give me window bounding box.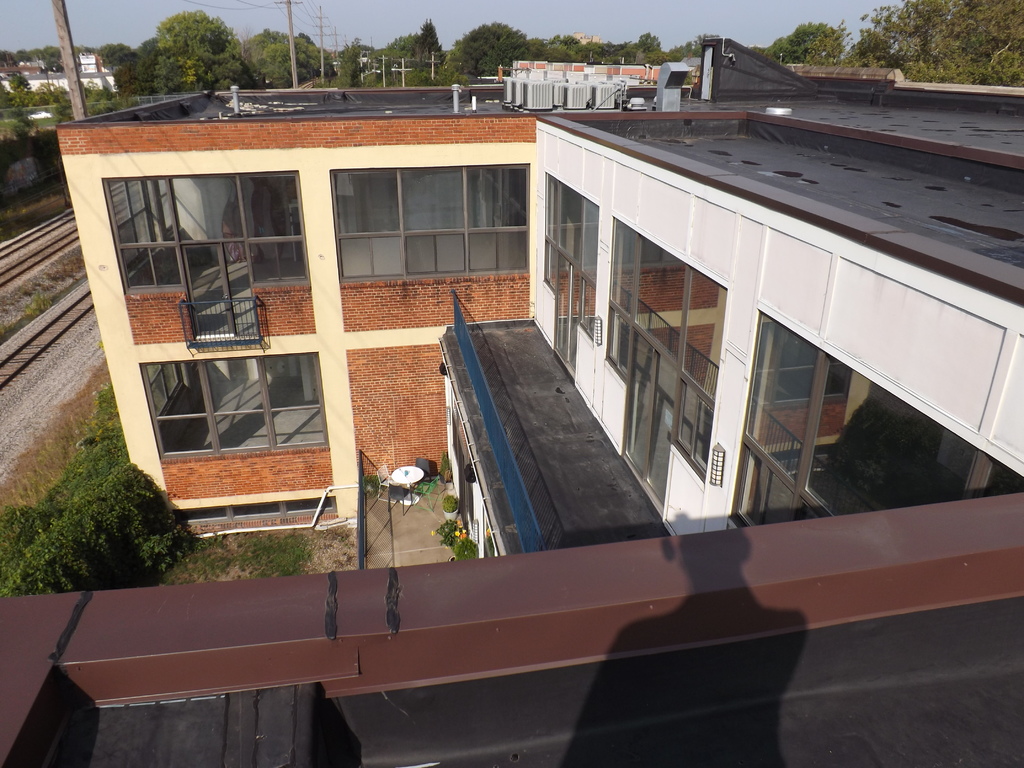
(x1=542, y1=243, x2=557, y2=285).
